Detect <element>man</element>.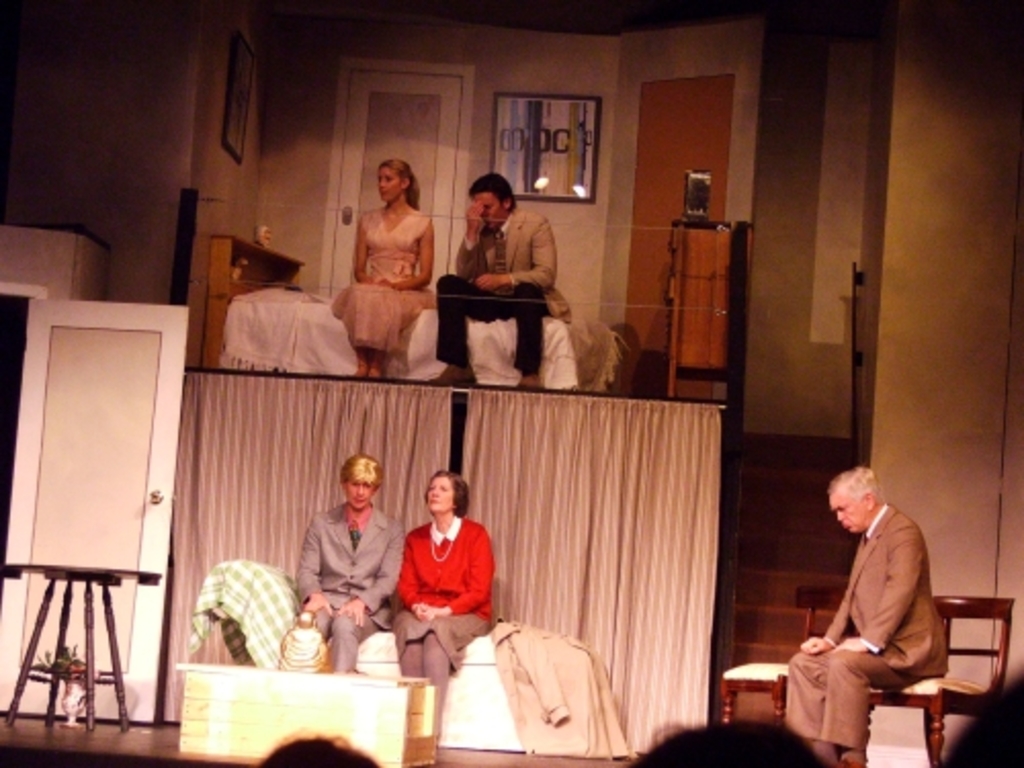
Detected at detection(256, 735, 383, 766).
